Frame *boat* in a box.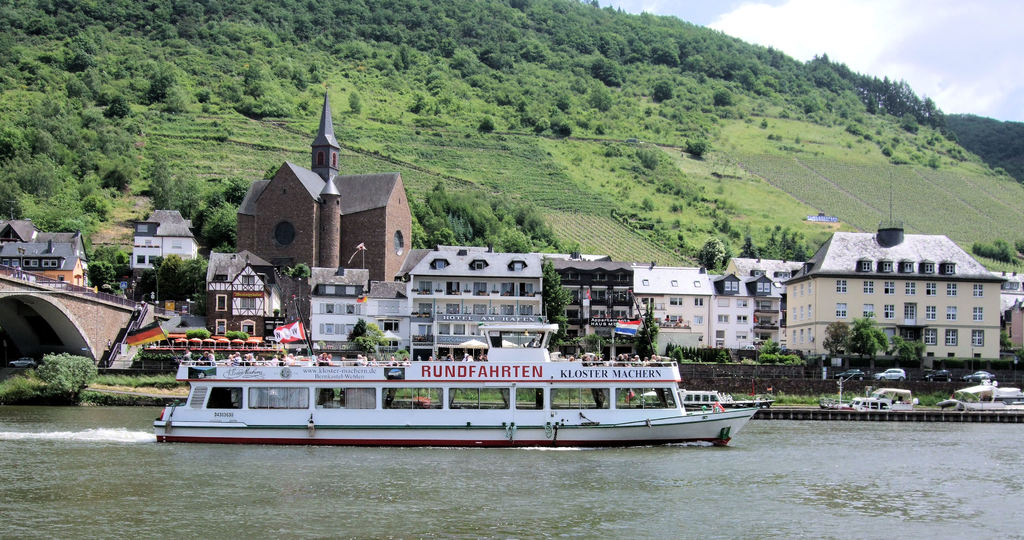
locate(945, 382, 1023, 413).
